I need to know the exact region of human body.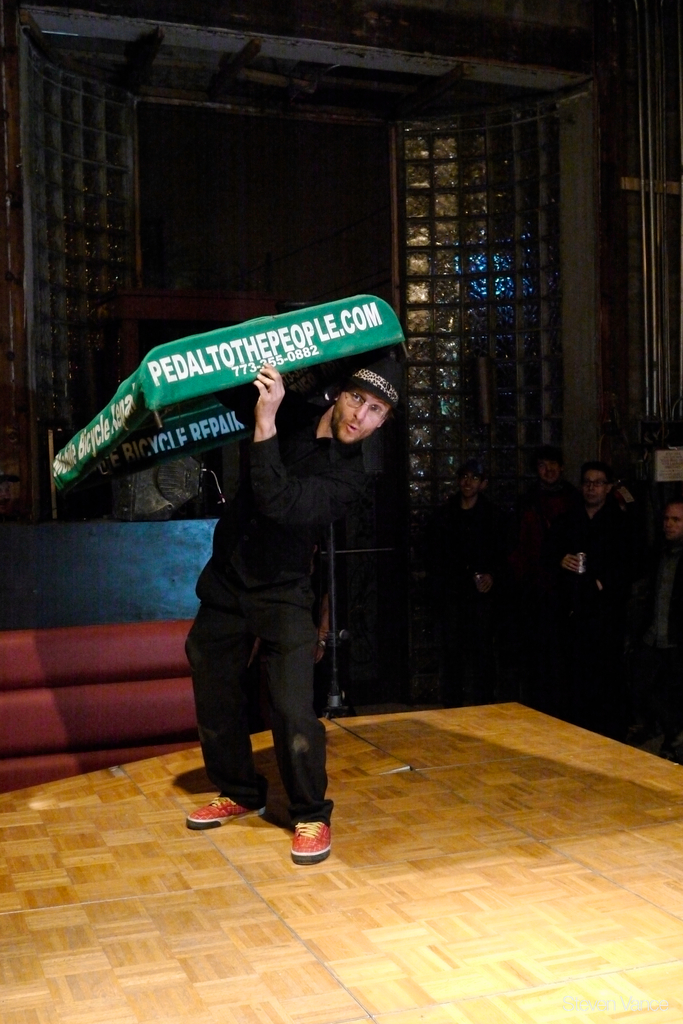
Region: bbox=[190, 351, 400, 867].
